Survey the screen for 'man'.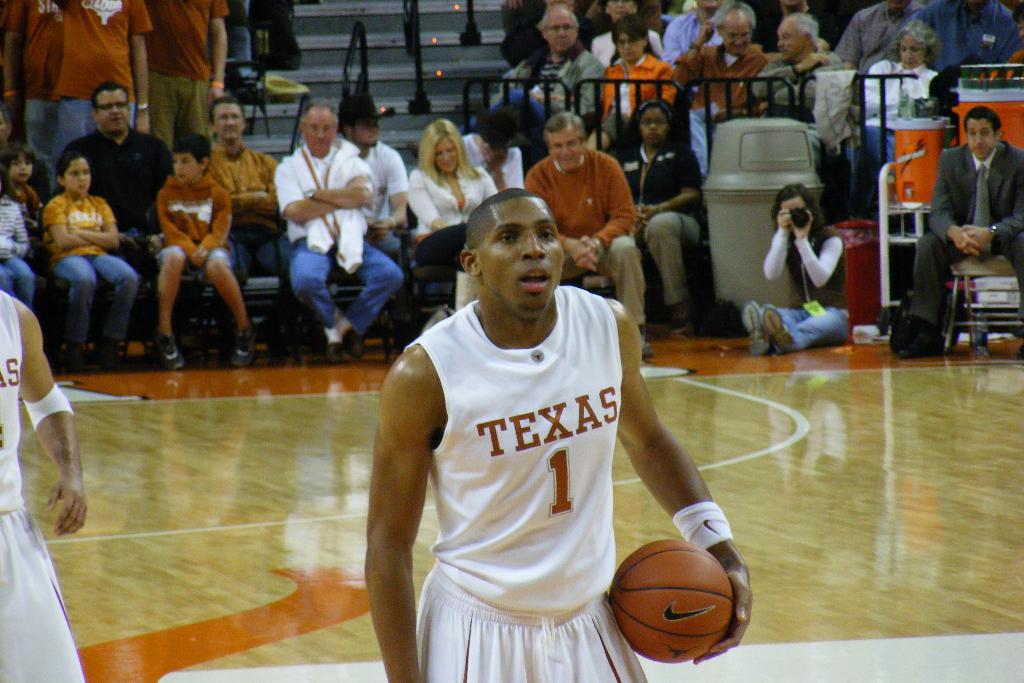
Survey found: {"x1": 358, "y1": 148, "x2": 716, "y2": 682}.
